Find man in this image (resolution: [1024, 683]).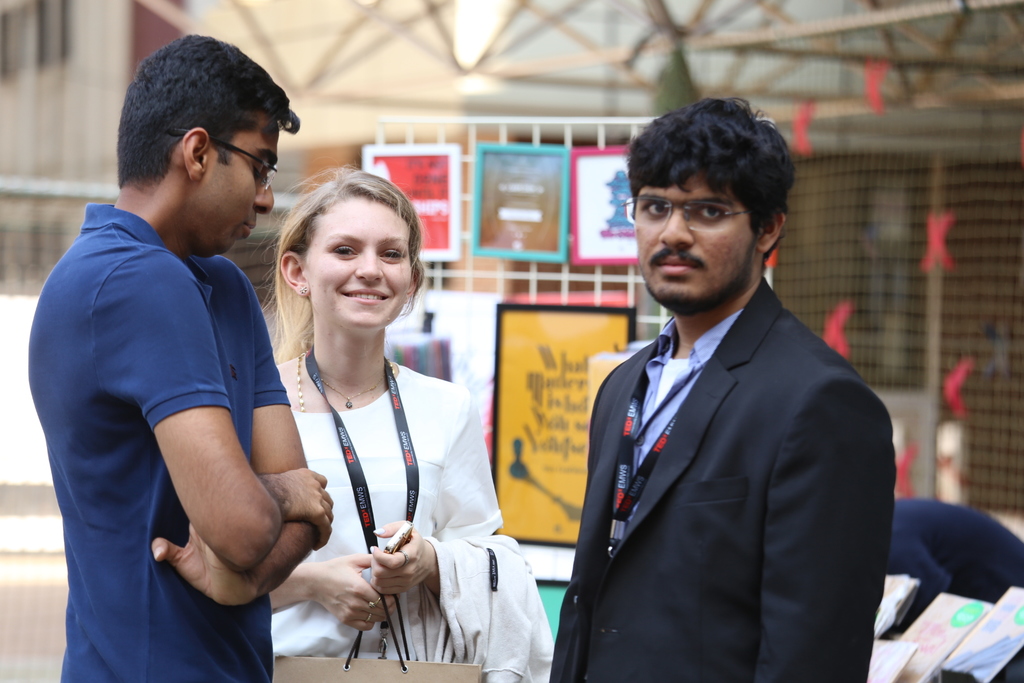
rect(28, 31, 334, 682).
